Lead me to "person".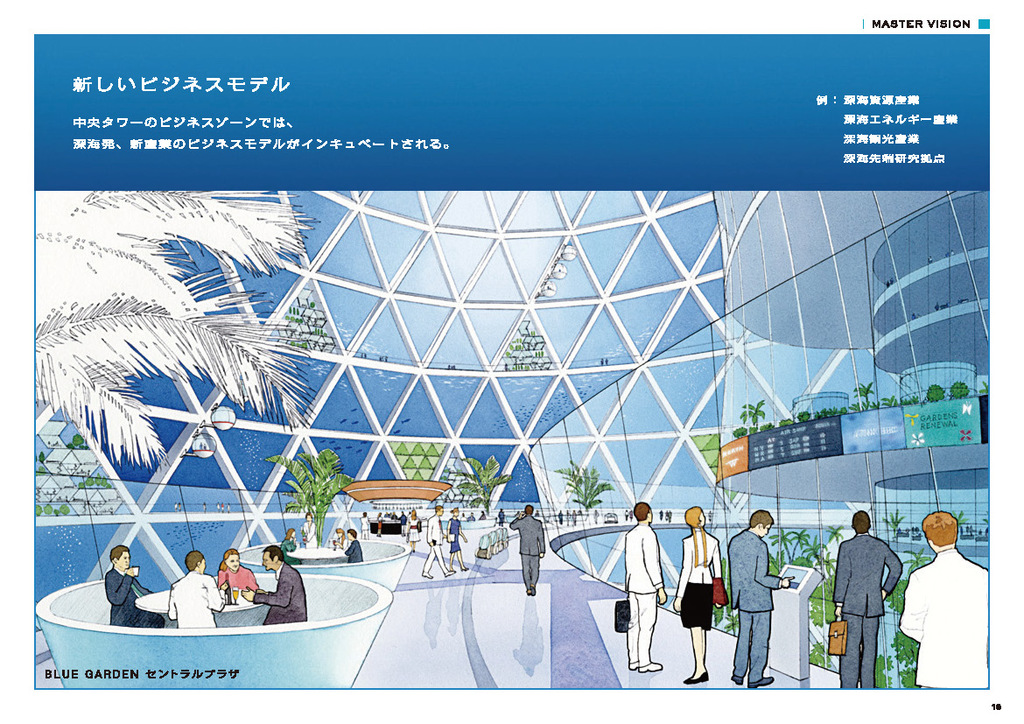
Lead to 301,511,319,547.
